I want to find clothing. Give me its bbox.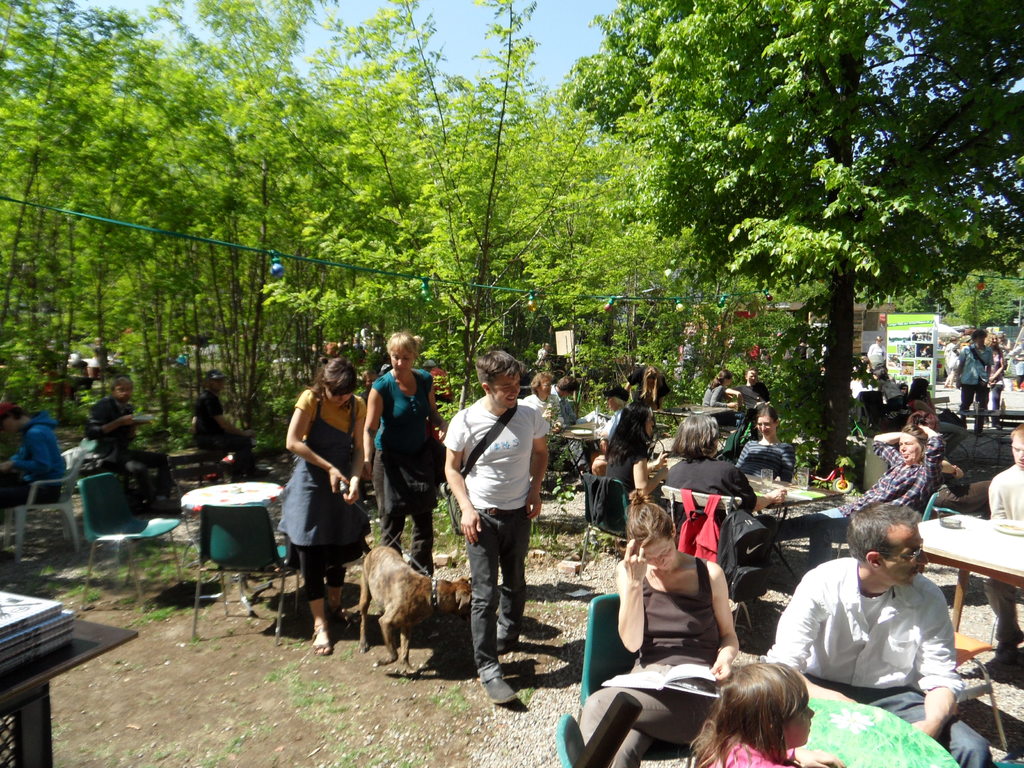
detection(0, 410, 71, 528).
